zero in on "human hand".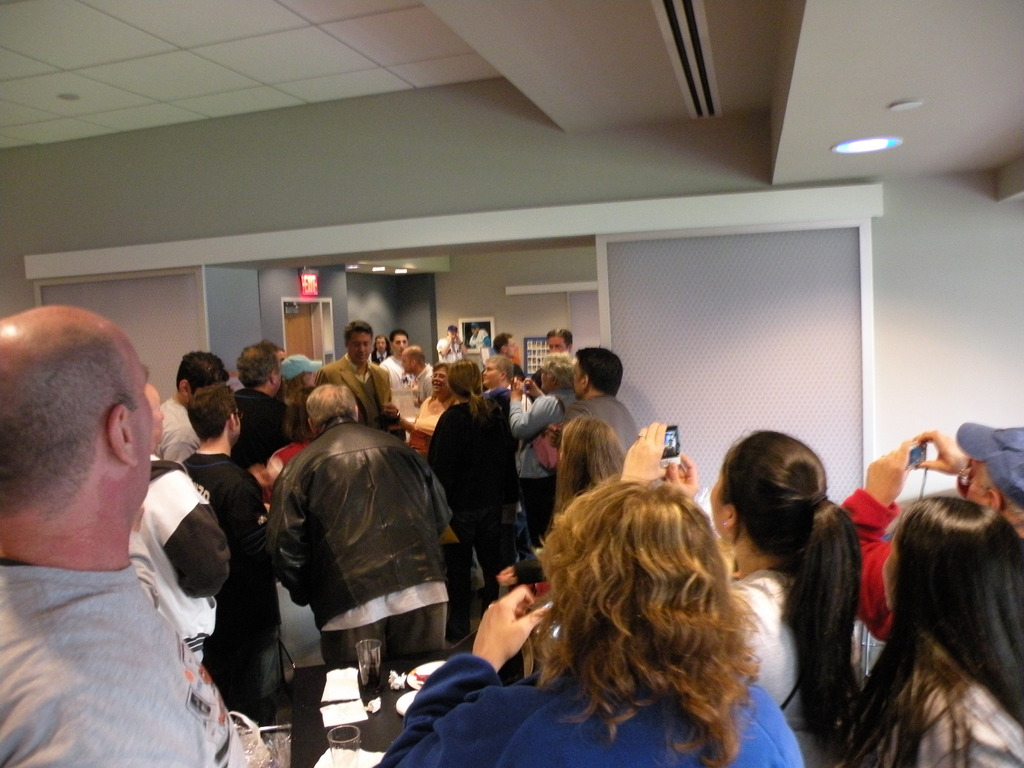
Zeroed in: bbox=[463, 602, 554, 684].
